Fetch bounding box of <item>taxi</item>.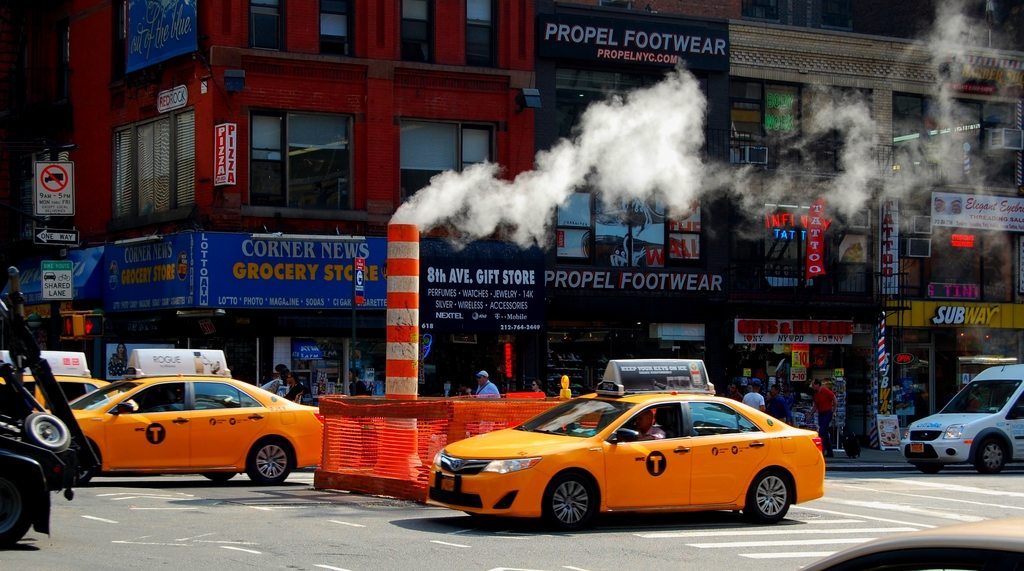
Bbox: <box>42,347,322,490</box>.
